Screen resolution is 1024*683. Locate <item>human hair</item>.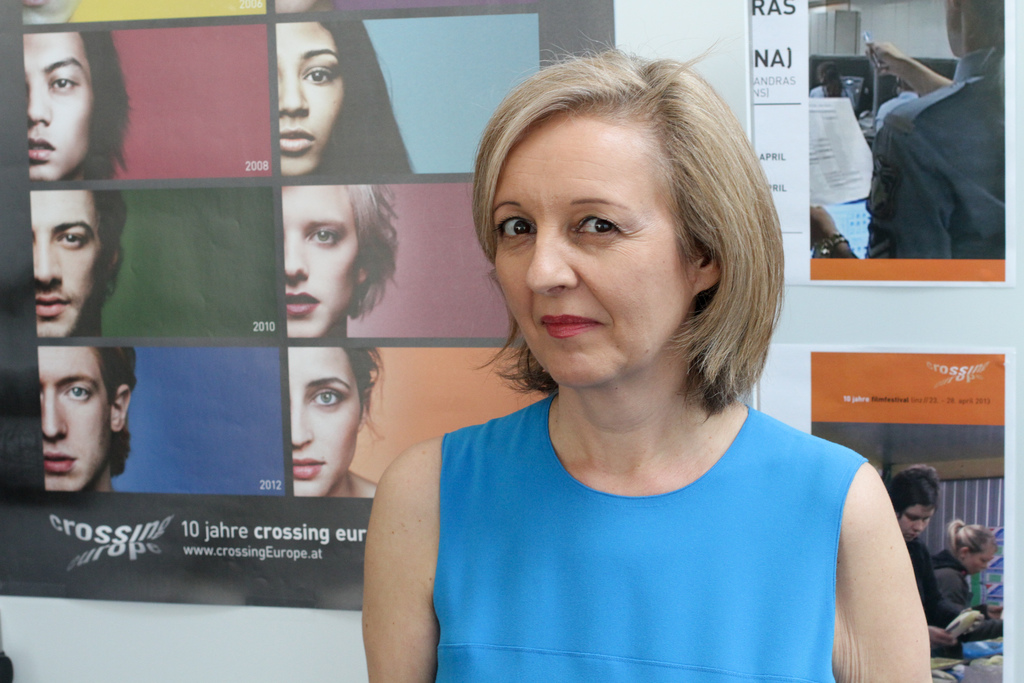
detection(948, 514, 997, 559).
